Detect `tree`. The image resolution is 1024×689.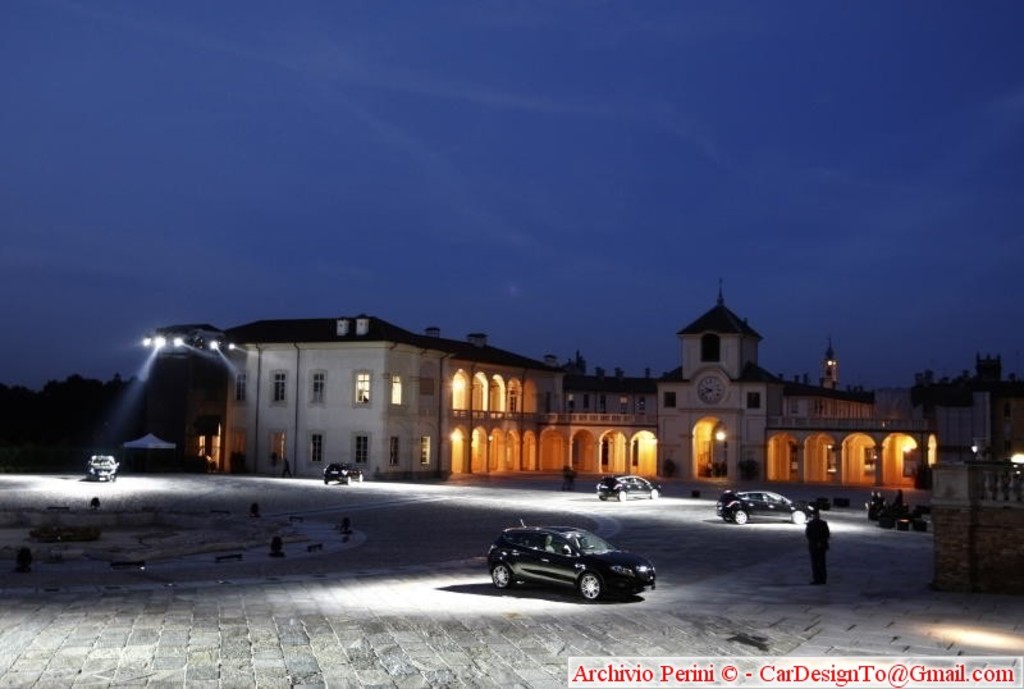
(595, 361, 607, 382).
